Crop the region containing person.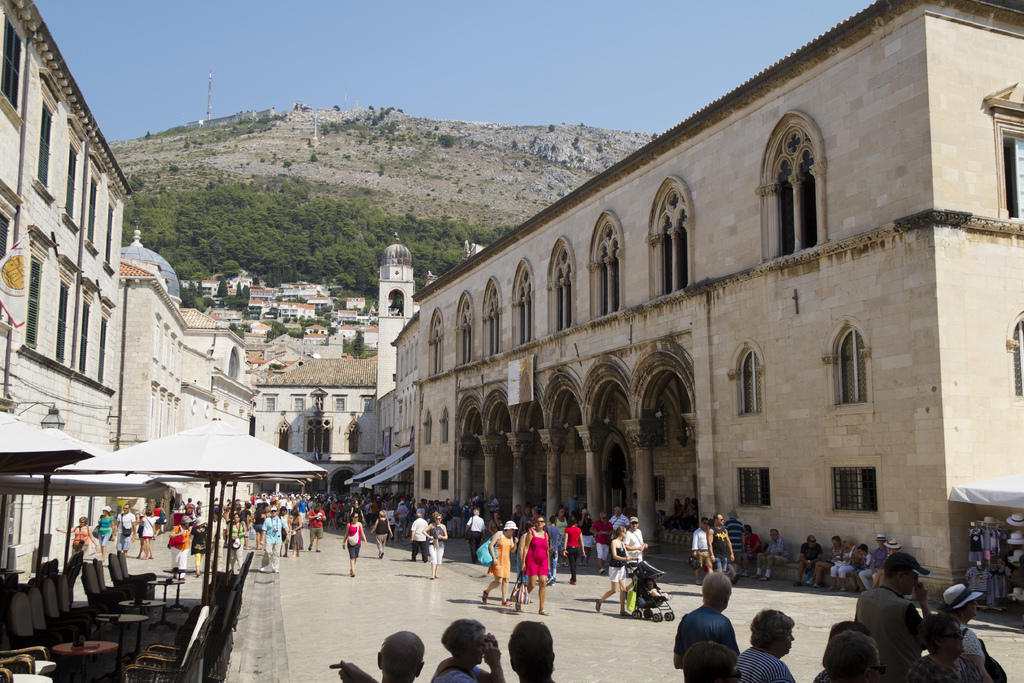
Crop region: <box>95,502,115,555</box>.
